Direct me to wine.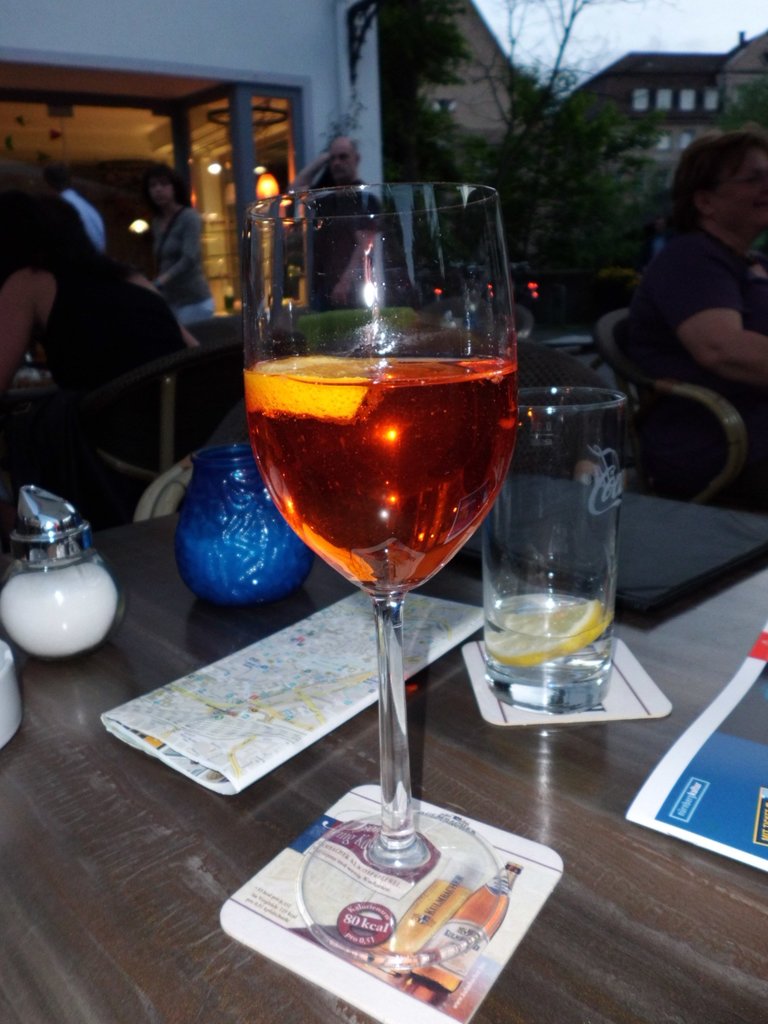
Direction: [left=216, top=162, right=520, bottom=910].
